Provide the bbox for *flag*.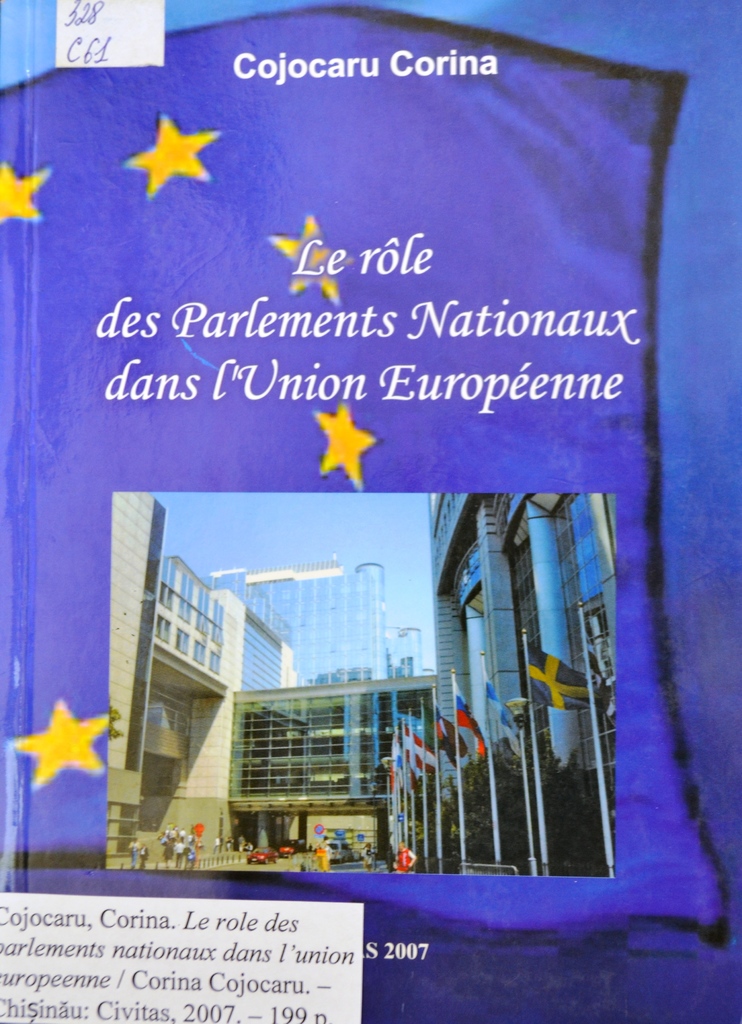
<bbox>407, 740, 445, 773</bbox>.
